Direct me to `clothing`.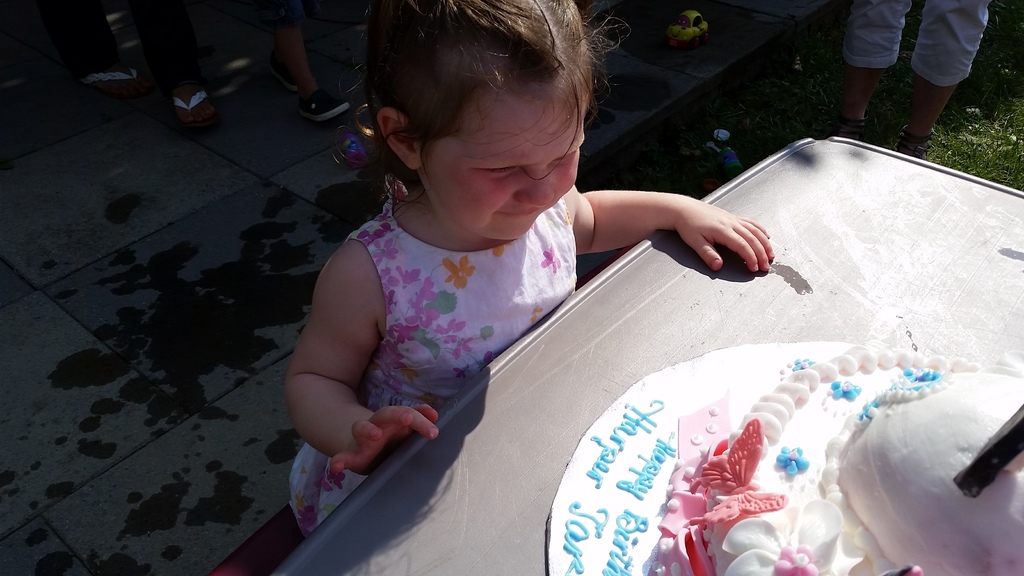
Direction: <bbox>831, 0, 1001, 92</bbox>.
